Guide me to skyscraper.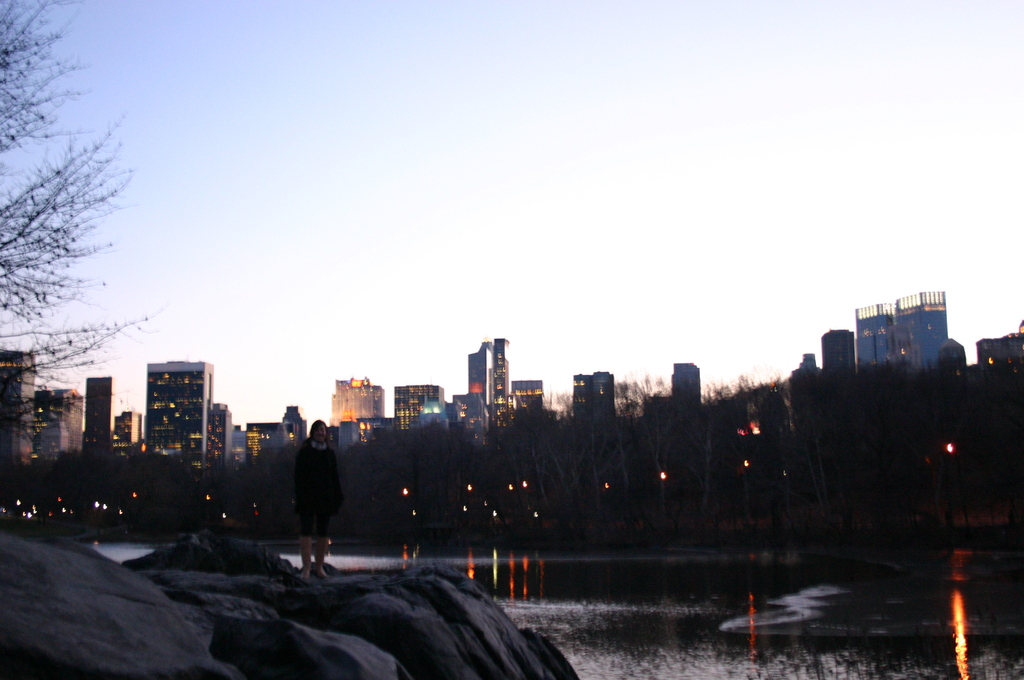
Guidance: <bbox>472, 347, 494, 428</bbox>.
